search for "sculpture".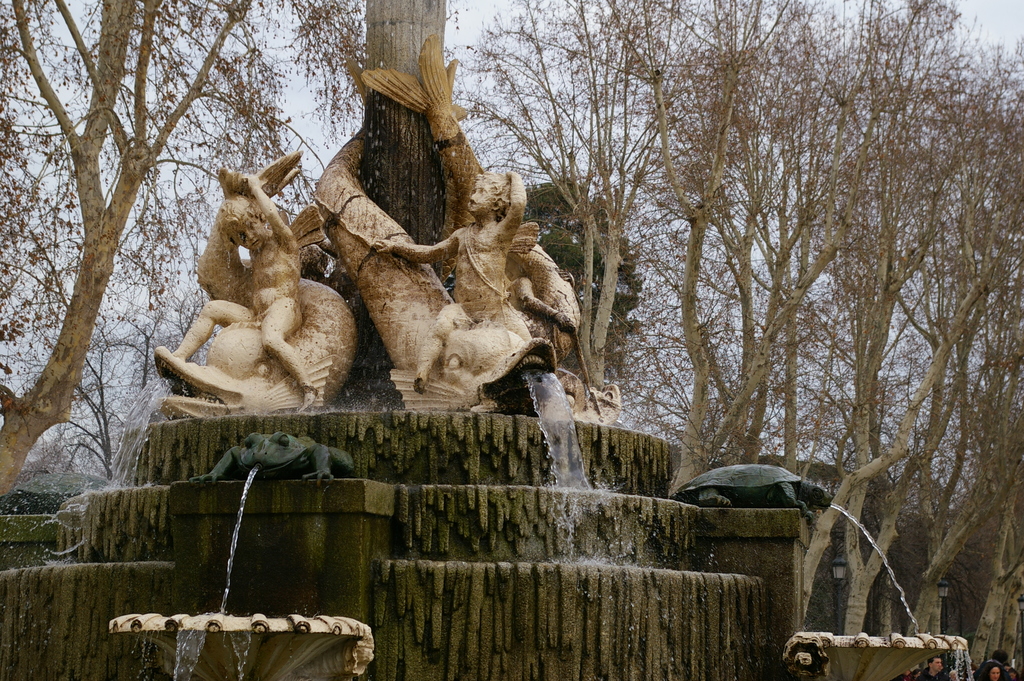
Found at select_region(308, 45, 574, 405).
